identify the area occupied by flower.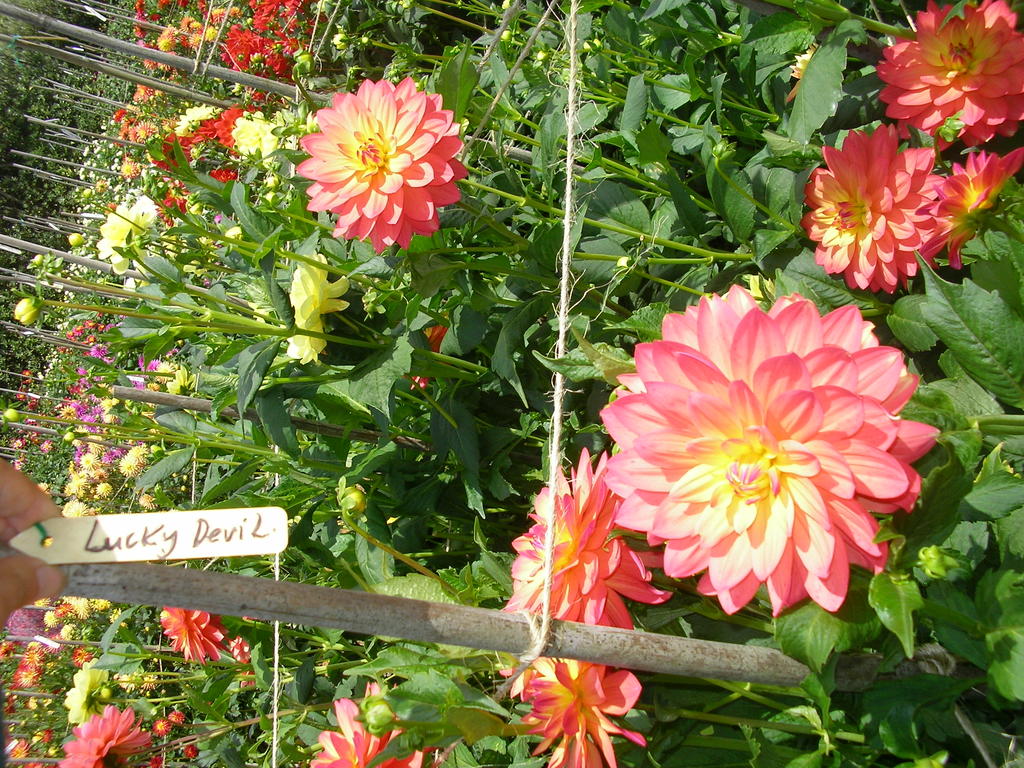
Area: box=[278, 252, 351, 361].
